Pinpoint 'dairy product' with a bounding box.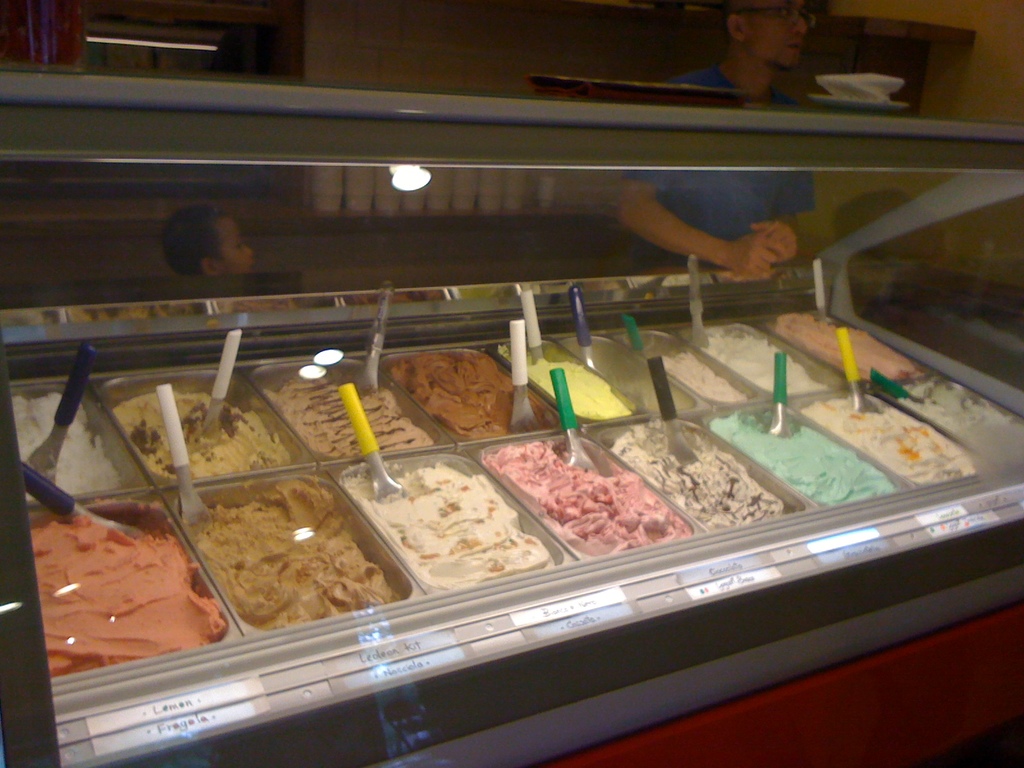
bbox=(892, 383, 1023, 482).
